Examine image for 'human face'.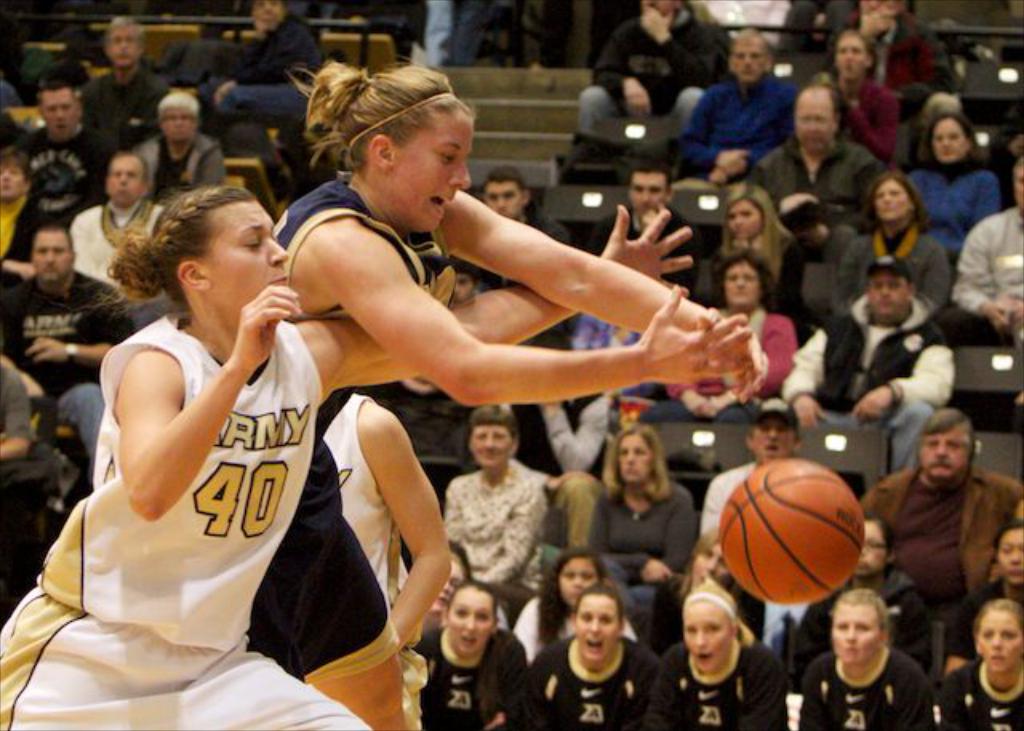
Examination result: crop(859, 0, 893, 22).
